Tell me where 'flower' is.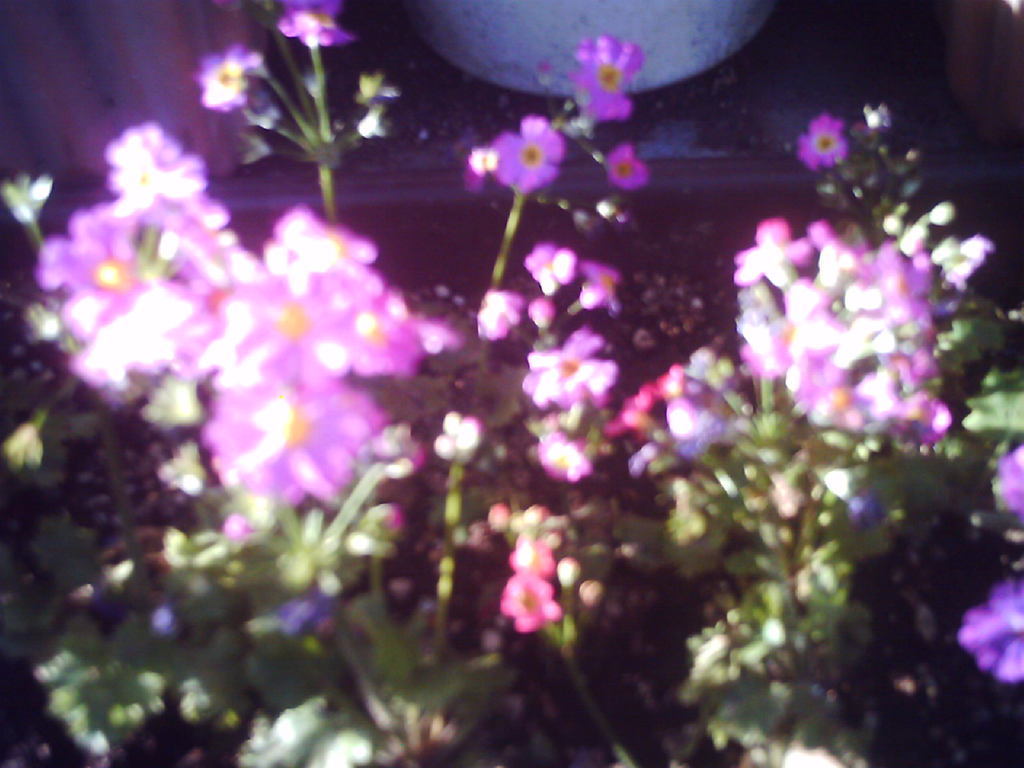
'flower' is at [797, 110, 863, 172].
